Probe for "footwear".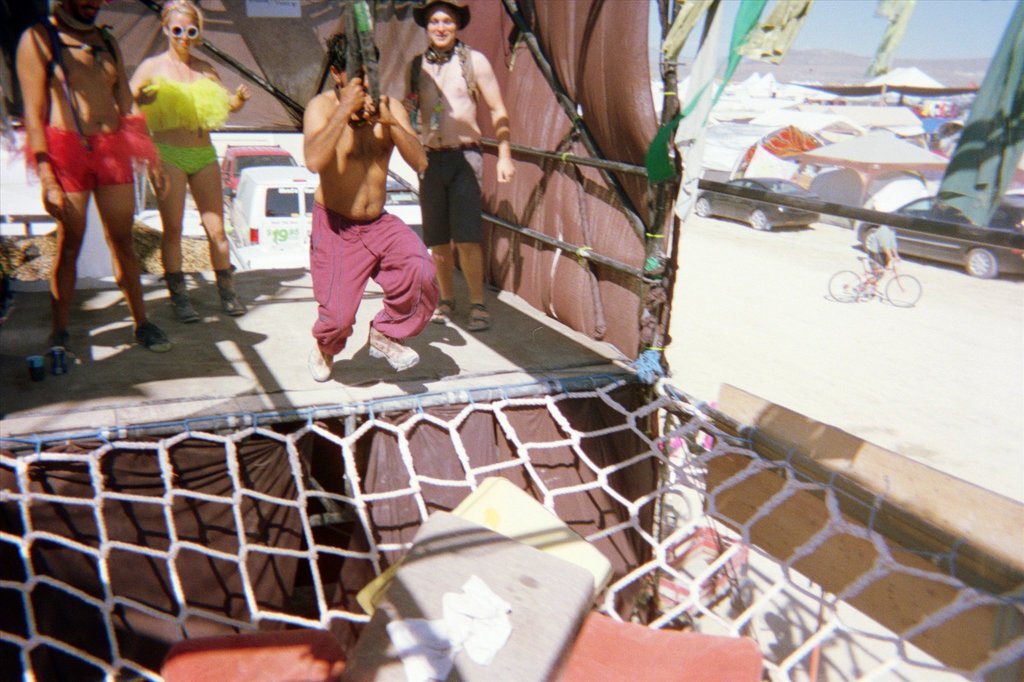
Probe result: box=[138, 314, 176, 348].
